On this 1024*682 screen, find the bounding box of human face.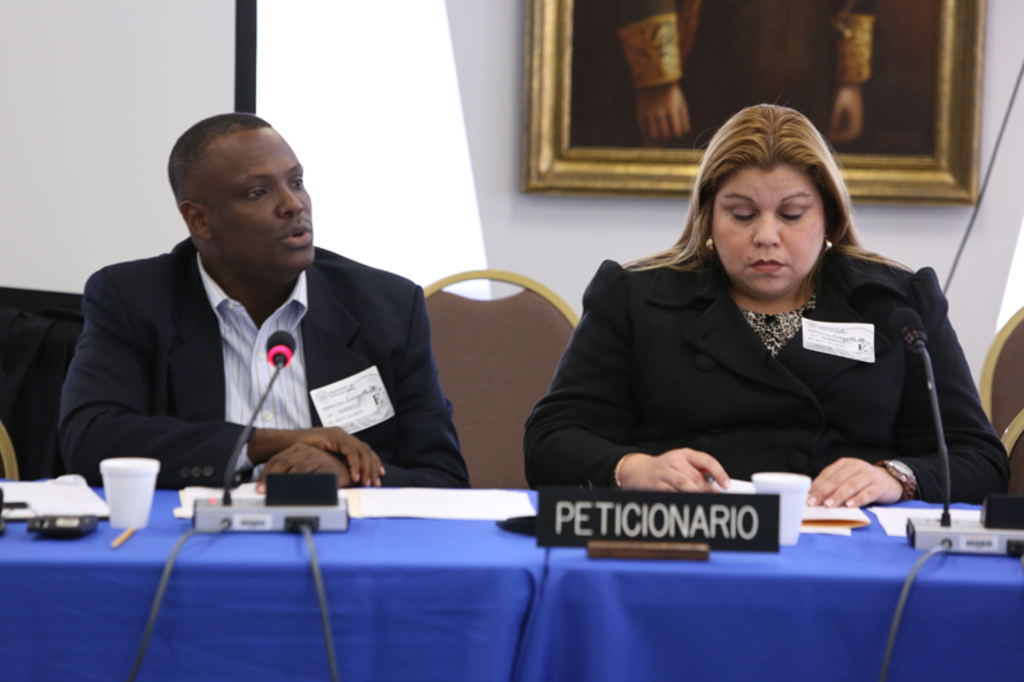
Bounding box: box(712, 164, 824, 293).
